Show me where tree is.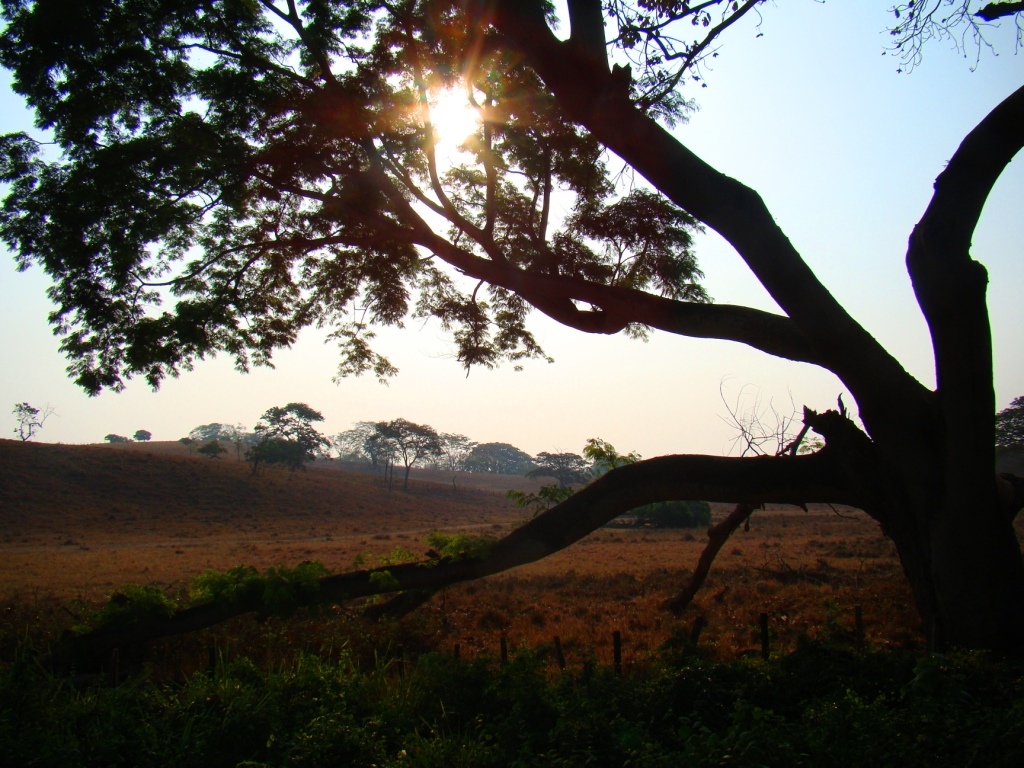
tree is at 193:421:253:460.
